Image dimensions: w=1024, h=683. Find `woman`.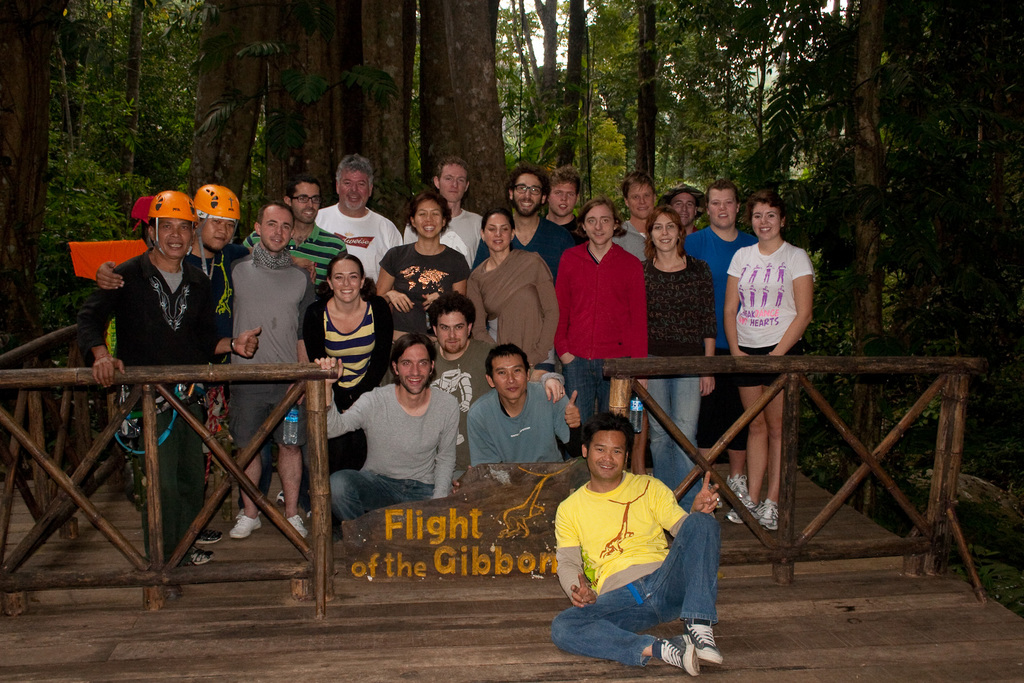
{"left": 640, "top": 206, "right": 717, "bottom": 509}.
